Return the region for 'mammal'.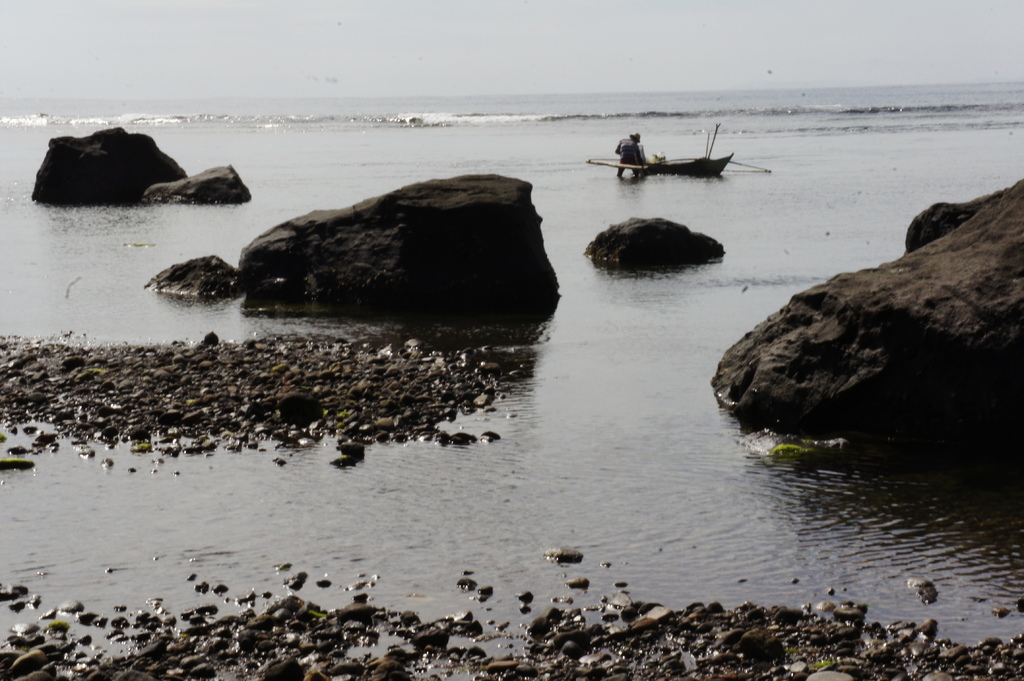
(614, 133, 646, 166).
